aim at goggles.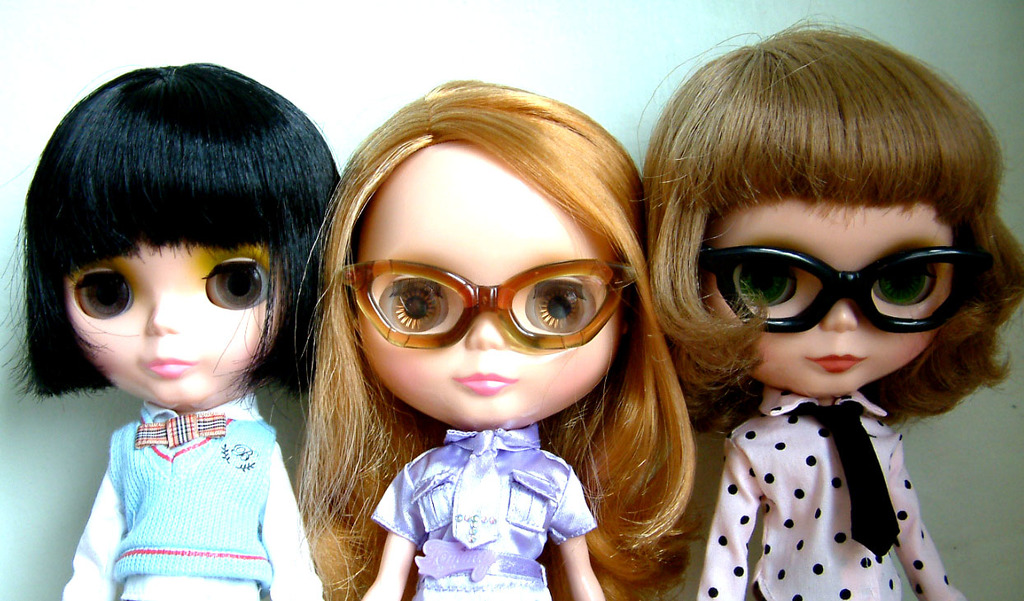
Aimed at (x1=695, y1=244, x2=996, y2=329).
